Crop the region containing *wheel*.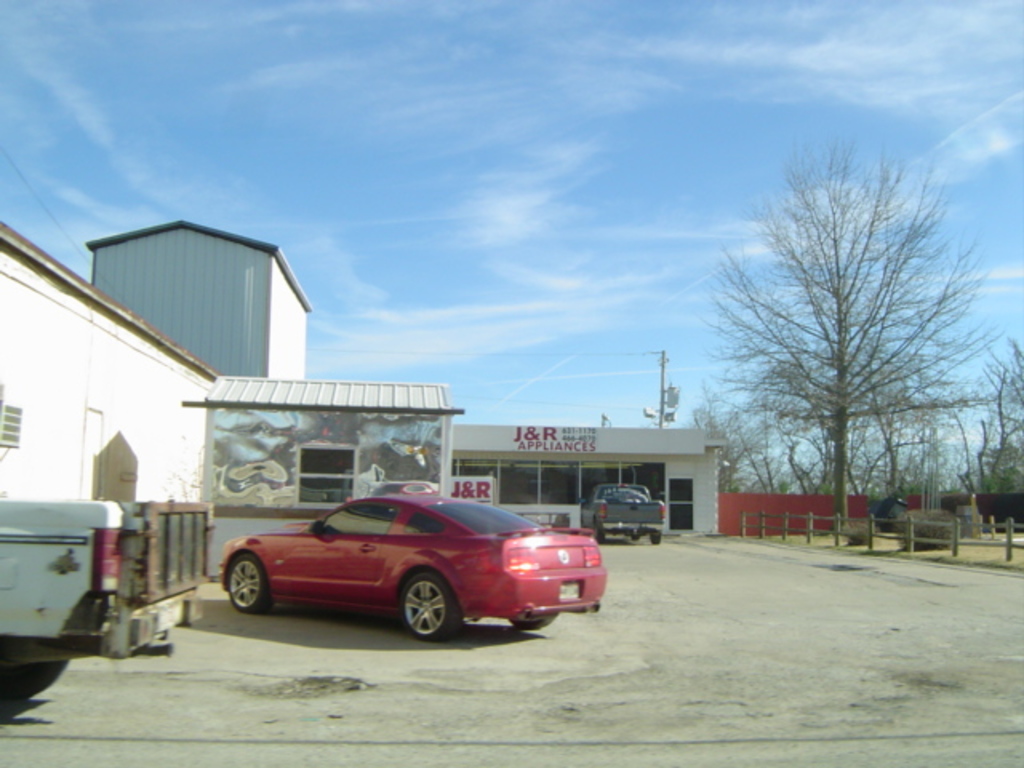
Crop region: box(646, 533, 664, 547).
